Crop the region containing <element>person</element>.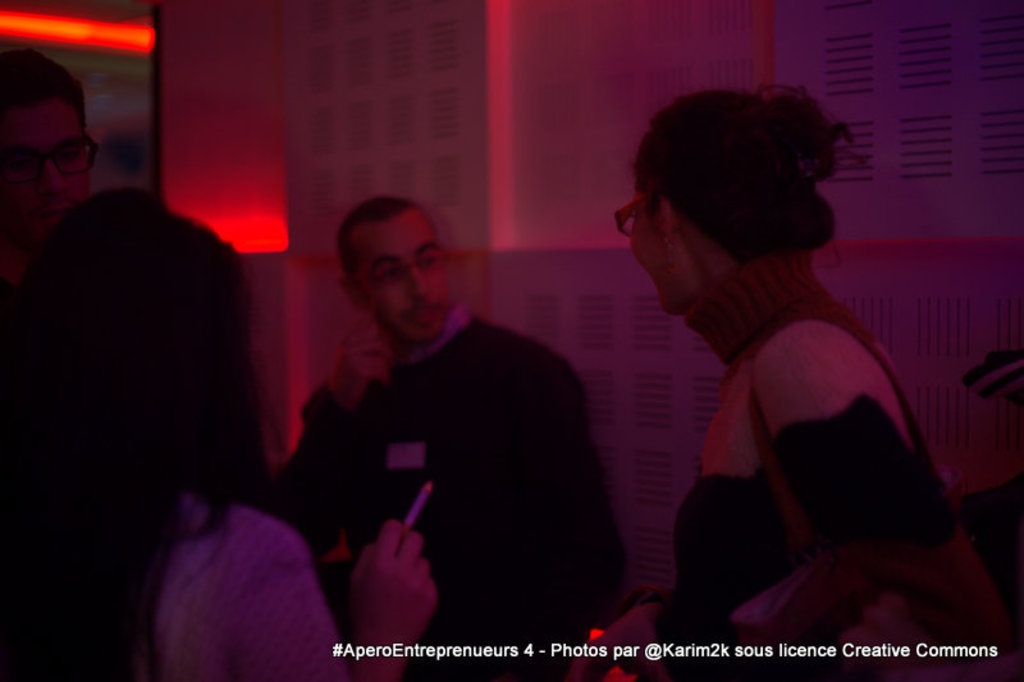
Crop region: x1=0, y1=45, x2=101, y2=305.
